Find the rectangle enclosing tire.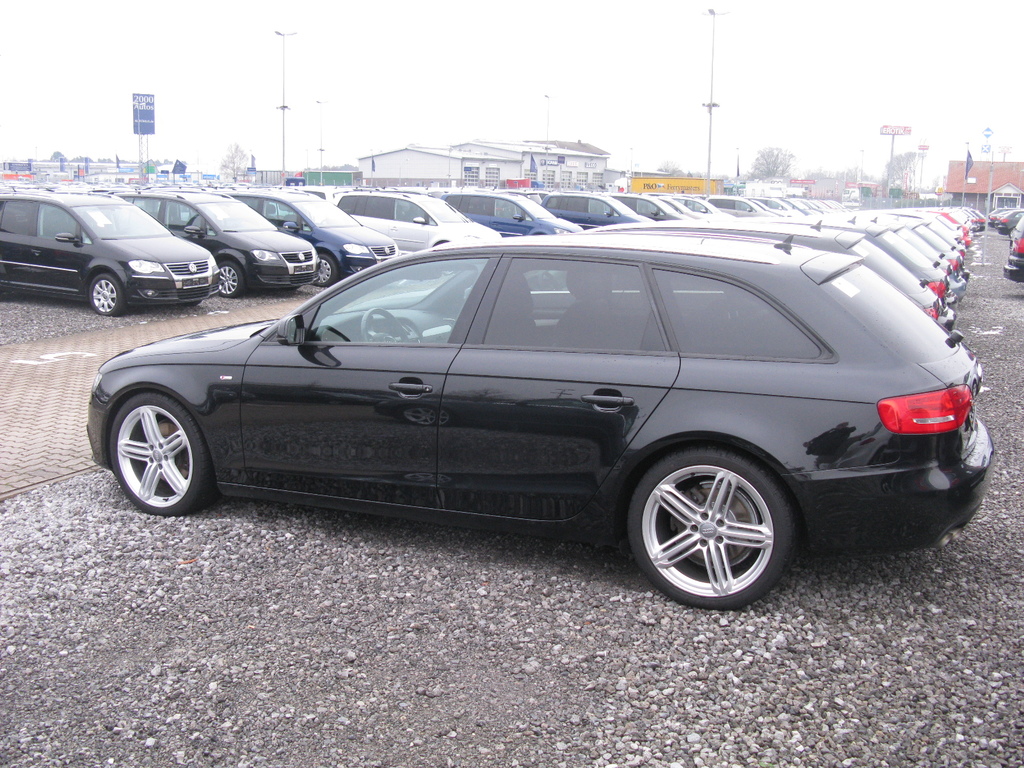
pyautogui.locateOnScreen(218, 262, 242, 299).
